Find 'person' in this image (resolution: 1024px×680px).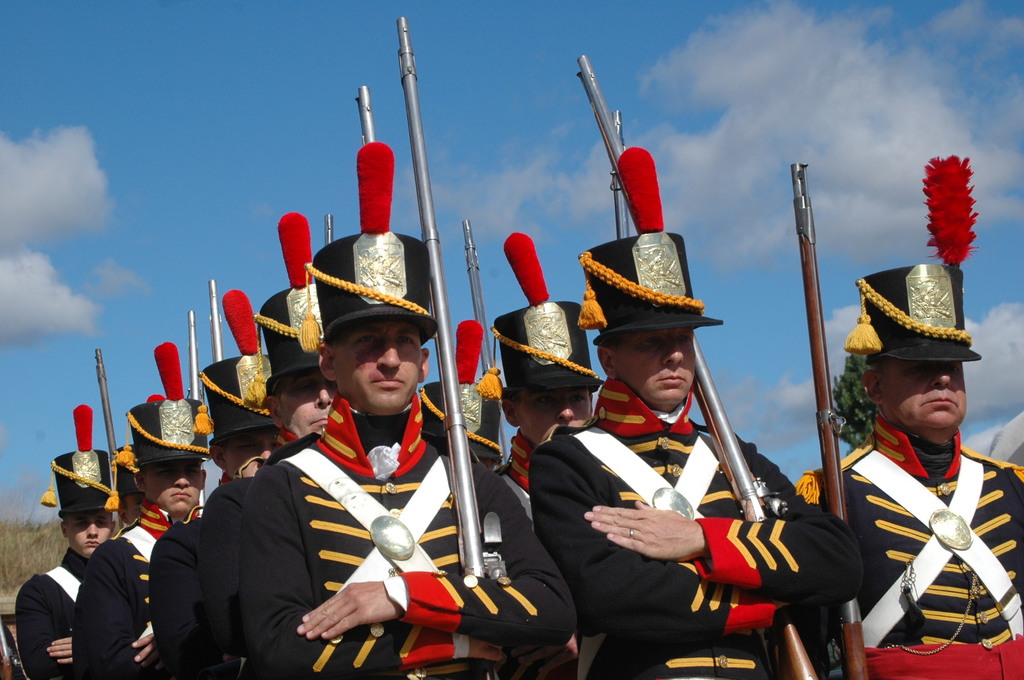
left=268, top=282, right=335, bottom=458.
